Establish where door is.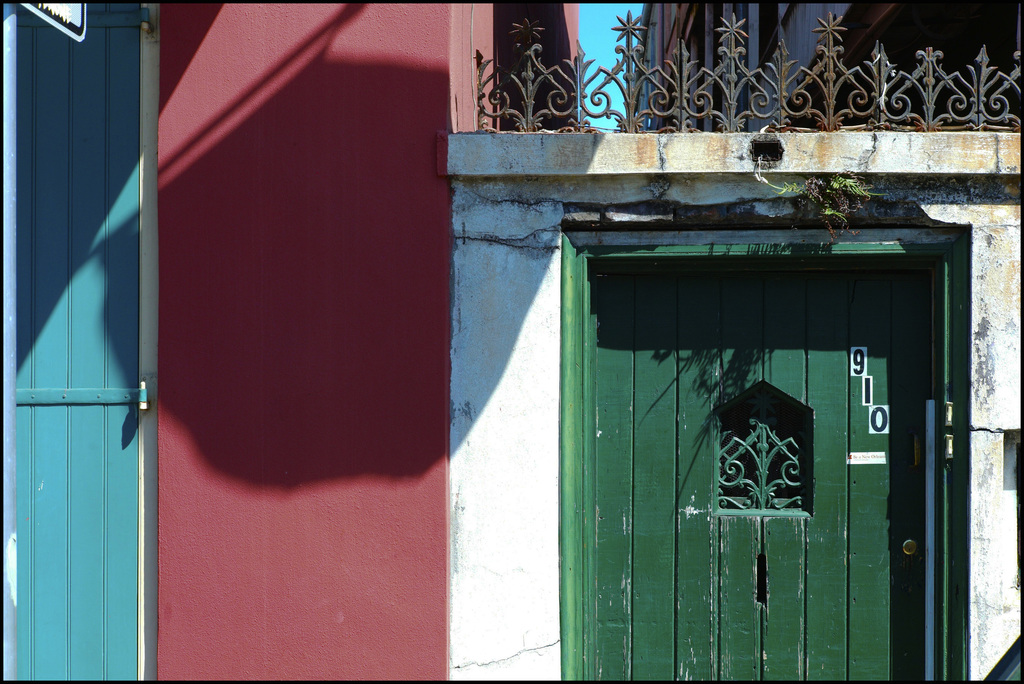
Established at (554,223,955,671).
